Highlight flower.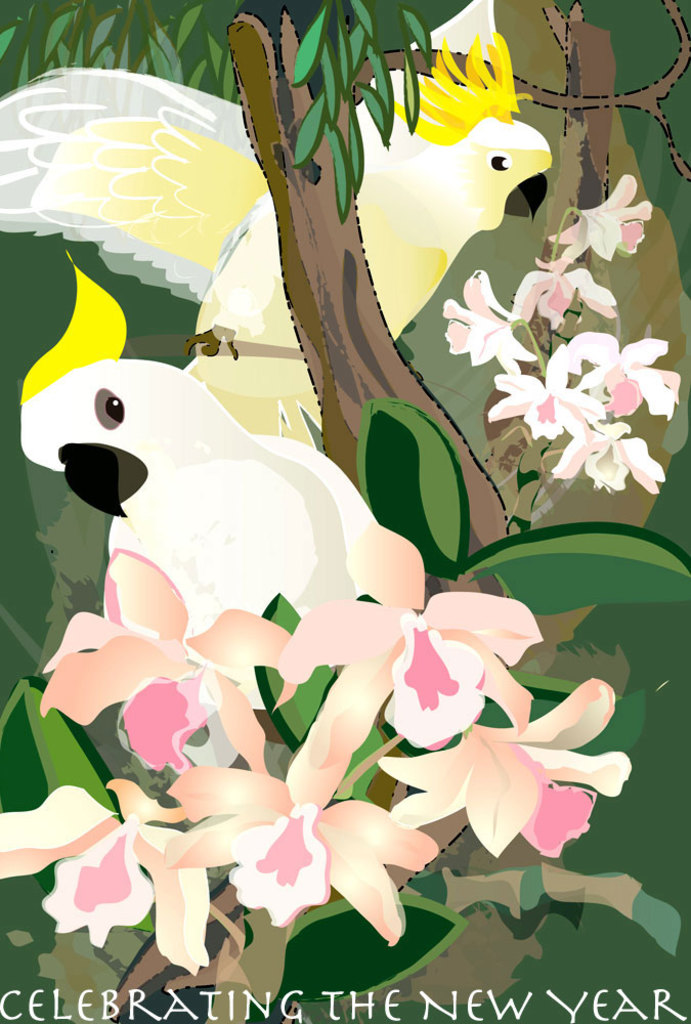
Highlighted region: <region>0, 774, 214, 982</region>.
